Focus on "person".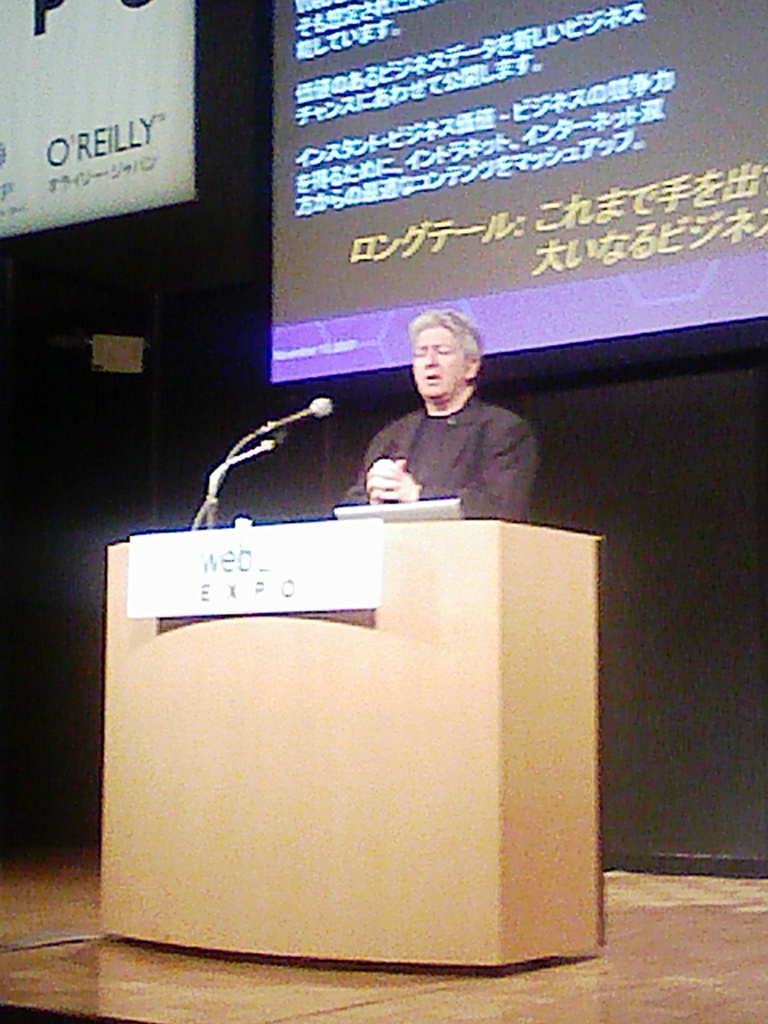
Focused at detection(328, 298, 534, 546).
